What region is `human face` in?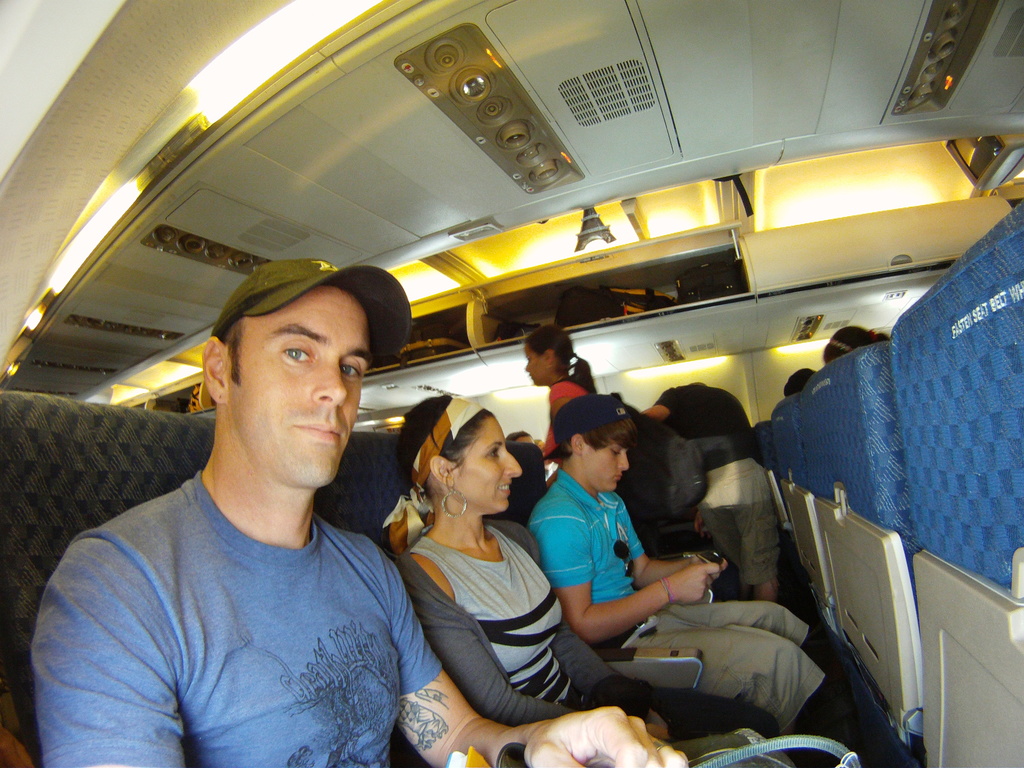
<region>456, 417, 521, 509</region>.
